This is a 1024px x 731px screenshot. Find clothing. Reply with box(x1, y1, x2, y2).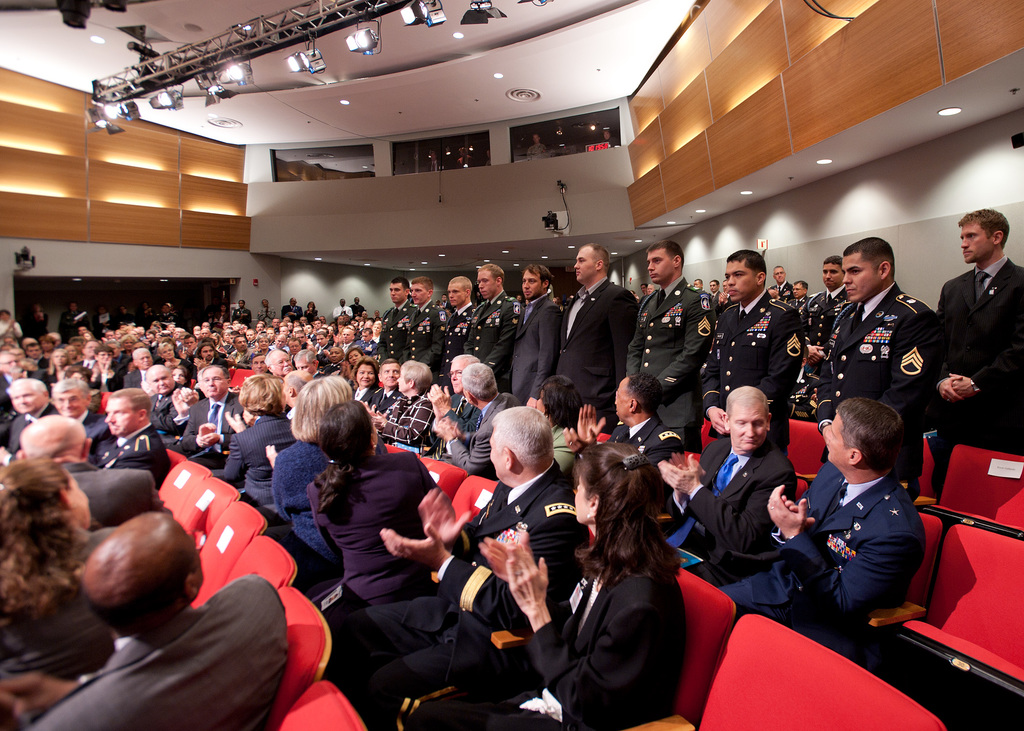
box(444, 299, 477, 379).
